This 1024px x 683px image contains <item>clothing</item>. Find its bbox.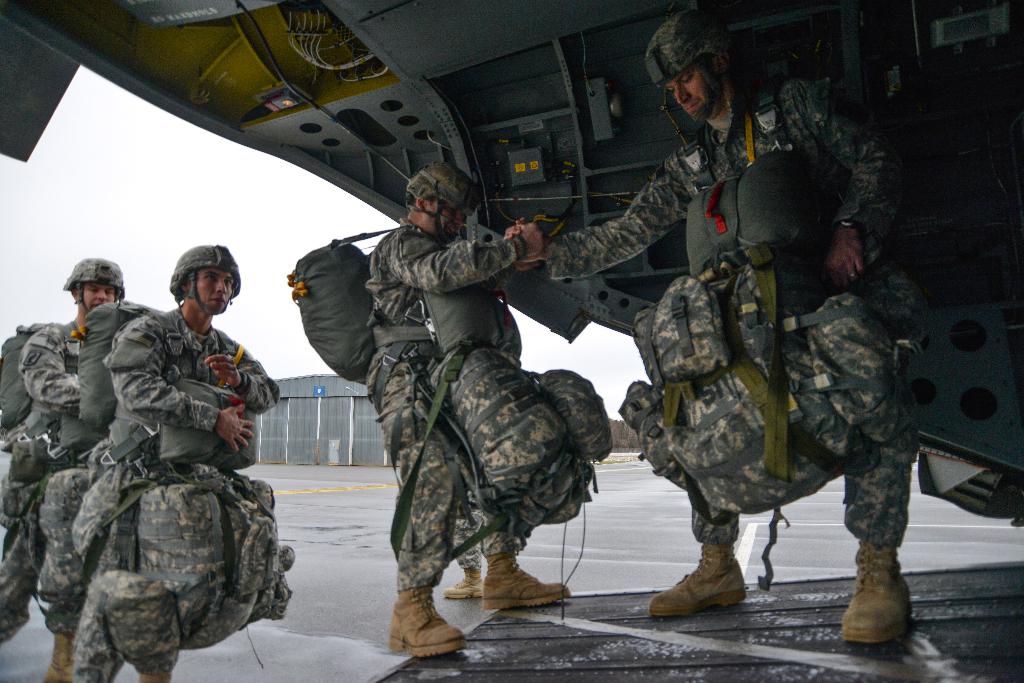
bbox(532, 77, 918, 558).
